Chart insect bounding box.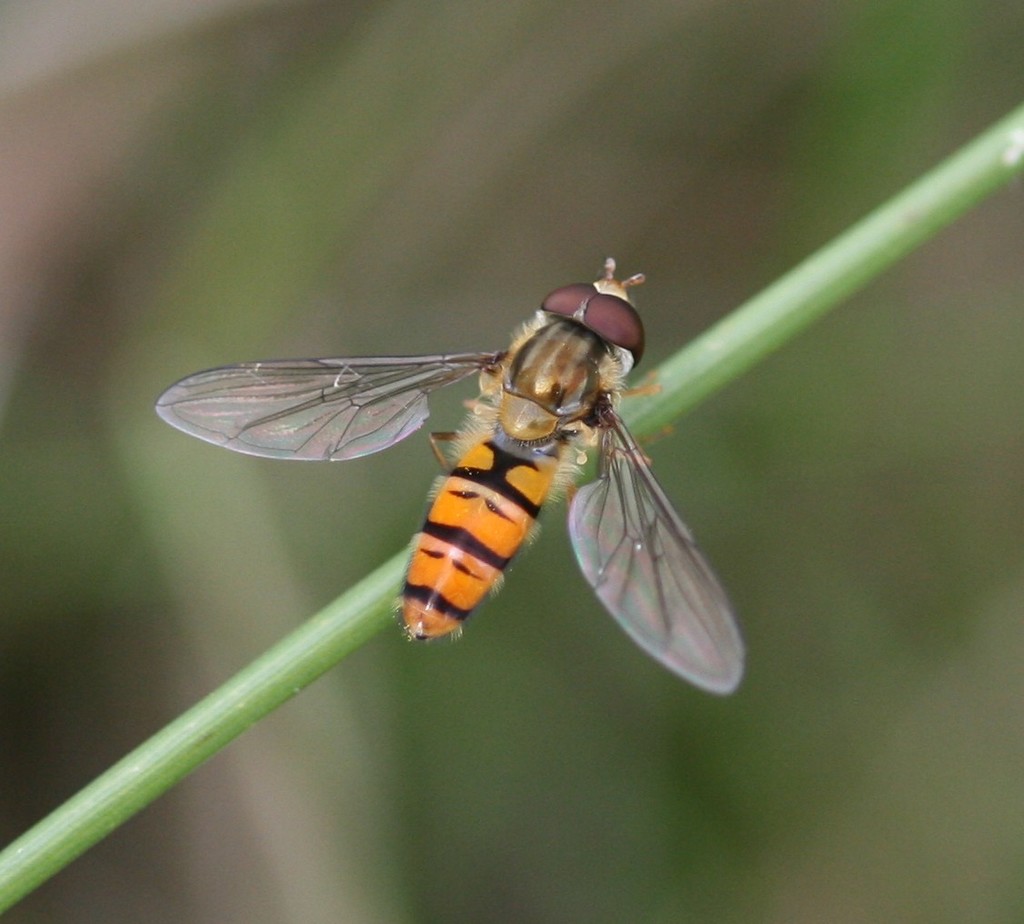
Charted: <bbox>152, 254, 748, 698</bbox>.
